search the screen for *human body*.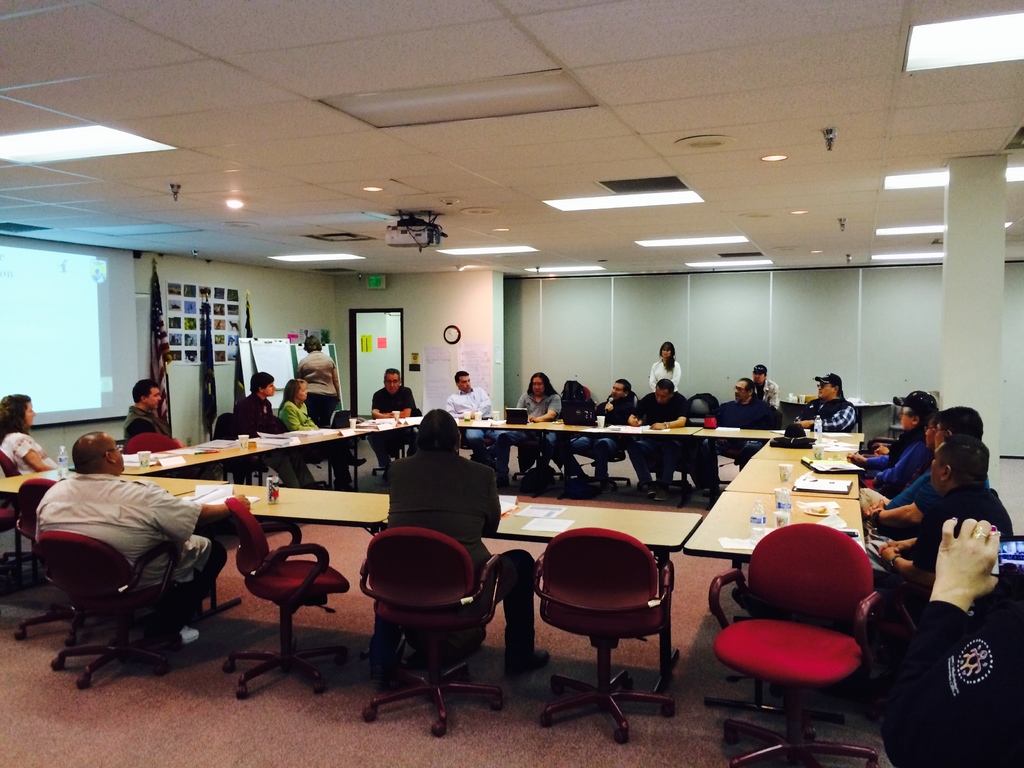
Found at locate(276, 399, 316, 429).
